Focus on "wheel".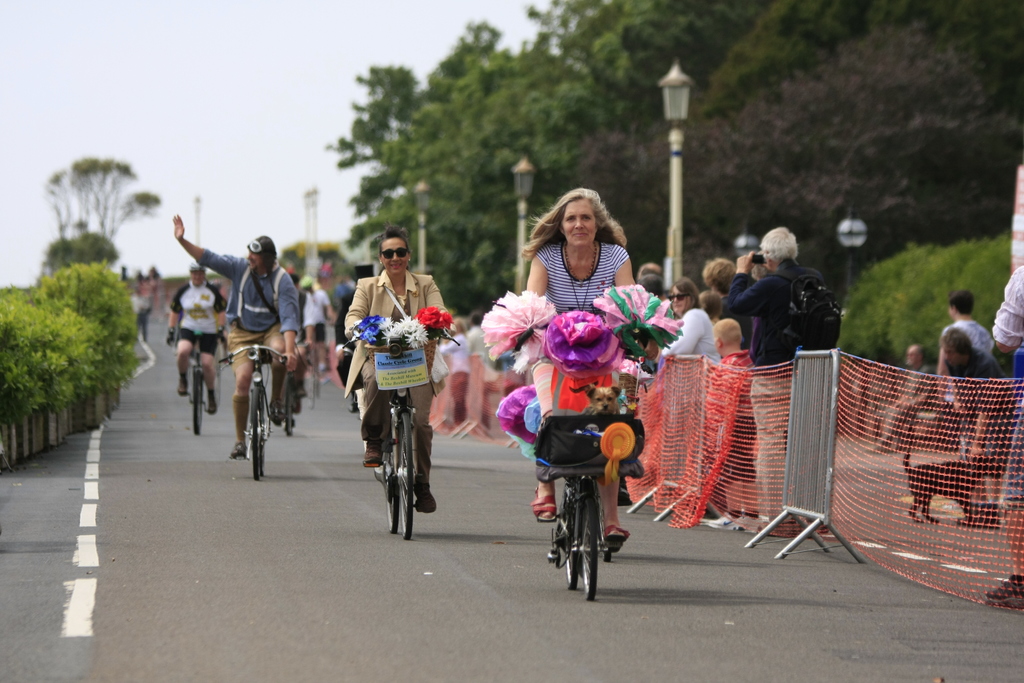
Focused at 400,411,413,538.
